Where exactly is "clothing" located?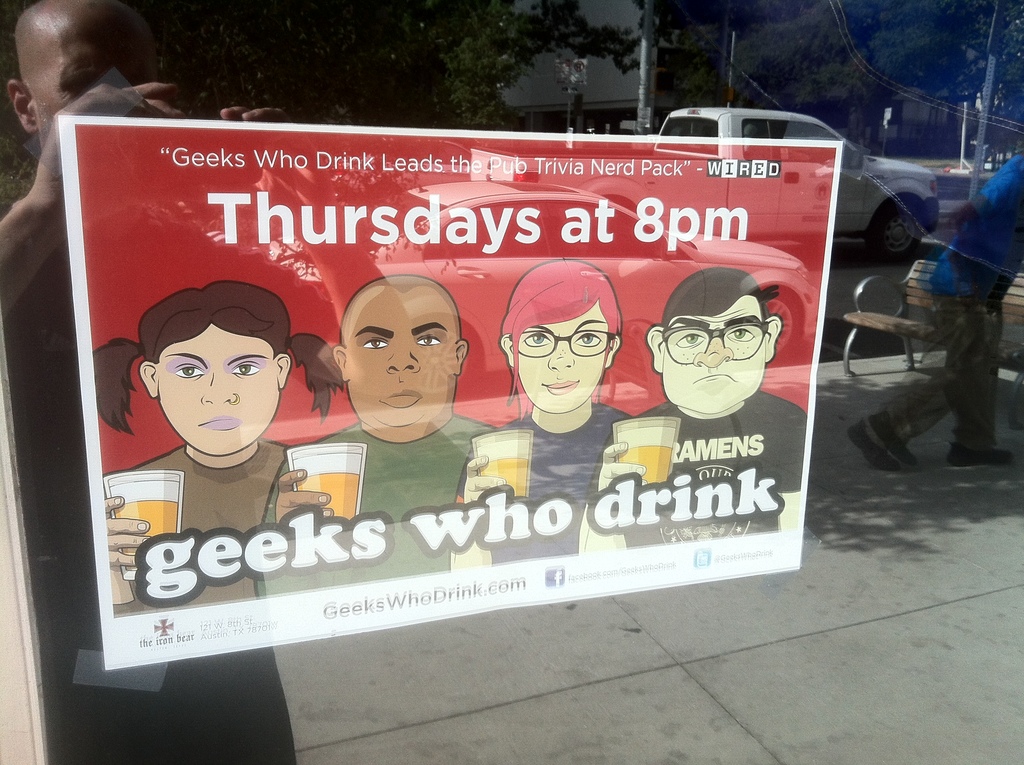
Its bounding box is [638,389,803,549].
